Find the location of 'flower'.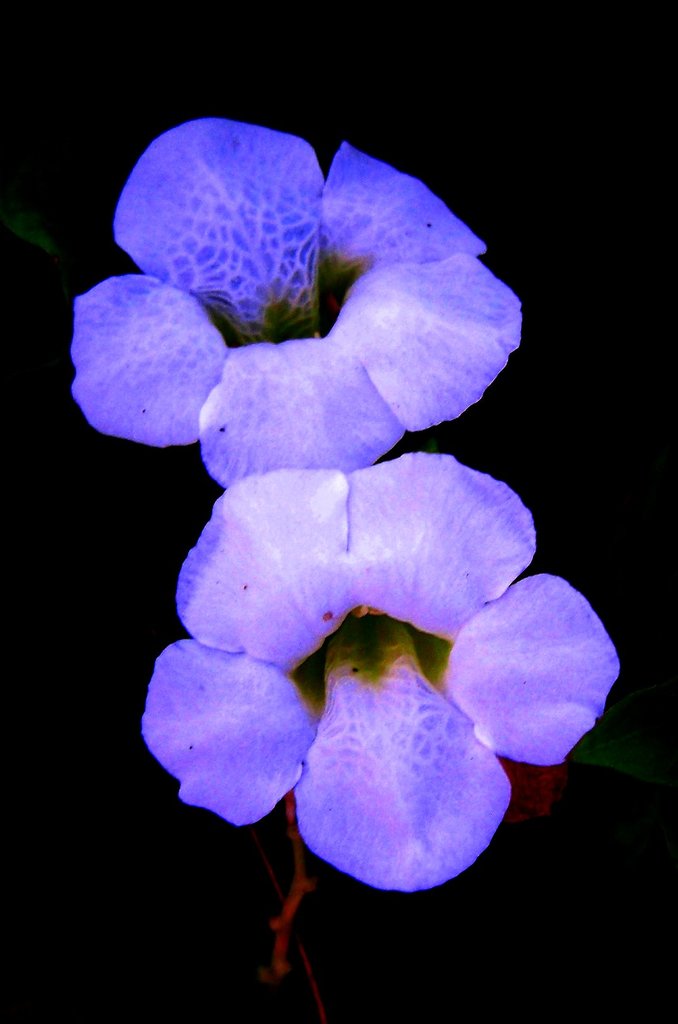
Location: bbox=(138, 443, 626, 896).
